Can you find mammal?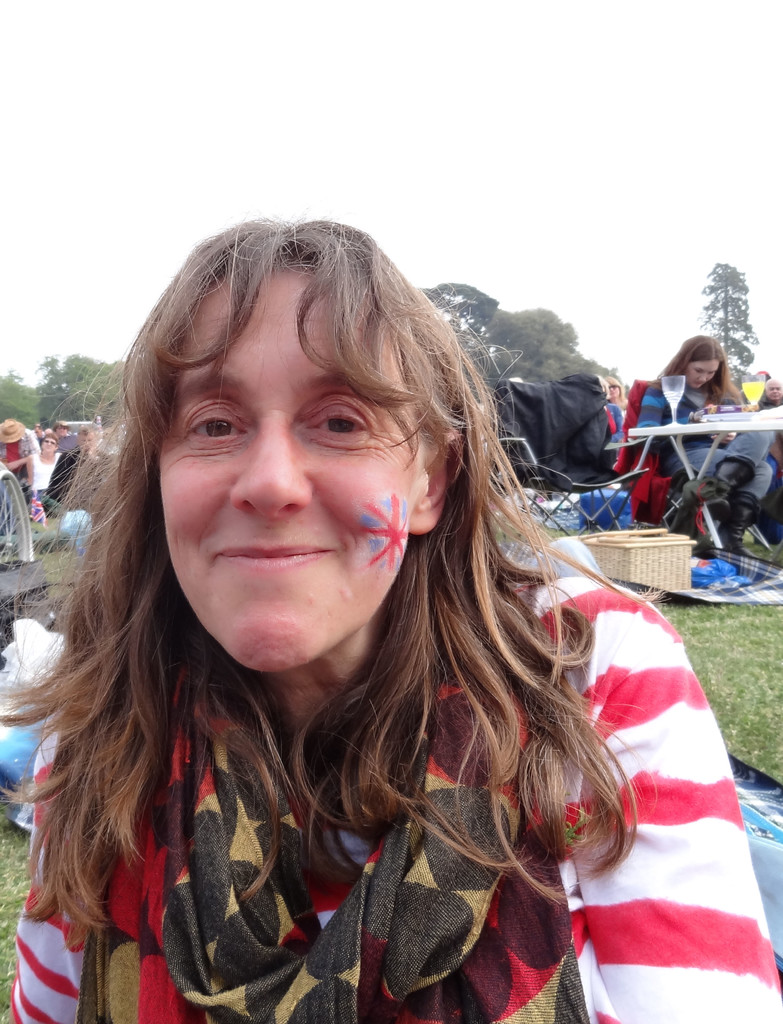
Yes, bounding box: box=[0, 210, 780, 1023].
